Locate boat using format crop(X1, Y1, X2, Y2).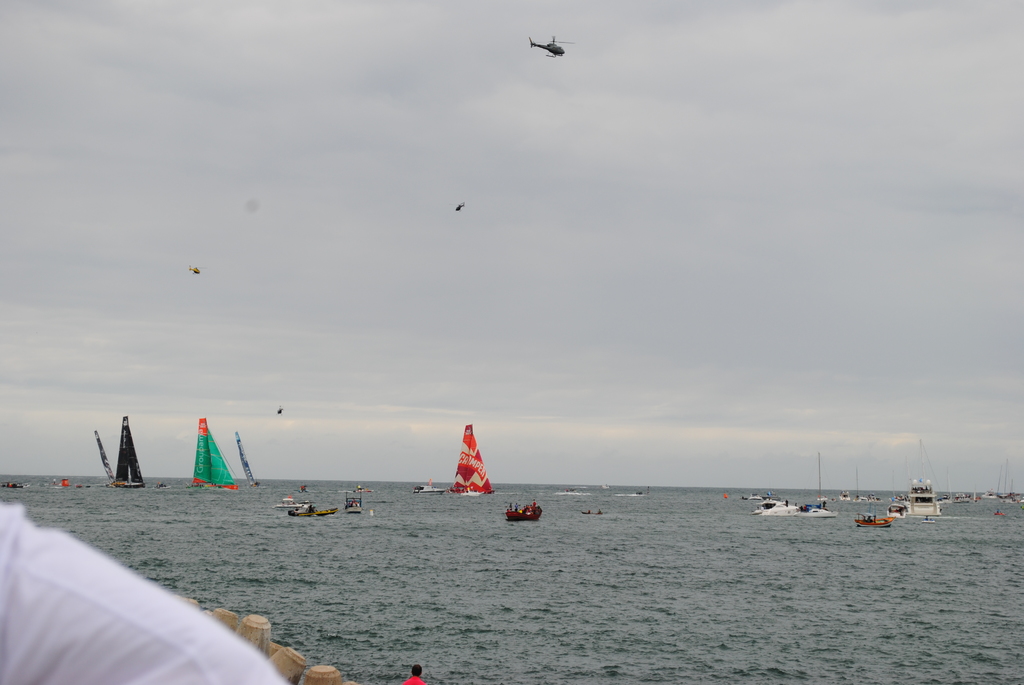
crop(184, 413, 237, 492).
